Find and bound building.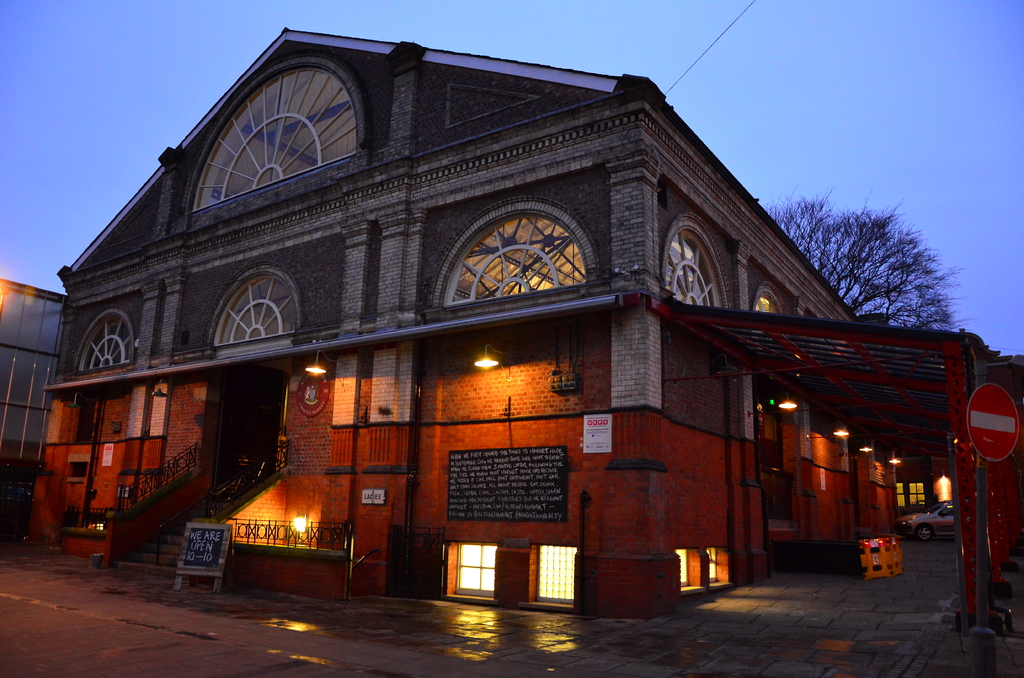
Bound: <region>3, 281, 67, 541</region>.
